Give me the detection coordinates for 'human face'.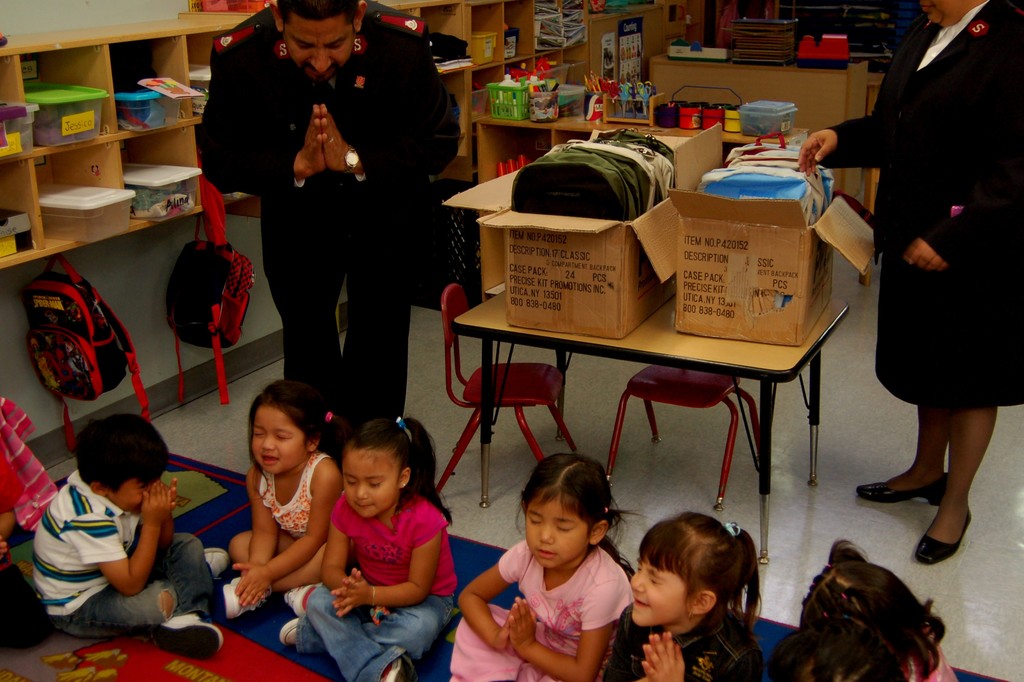
BBox(529, 496, 589, 570).
